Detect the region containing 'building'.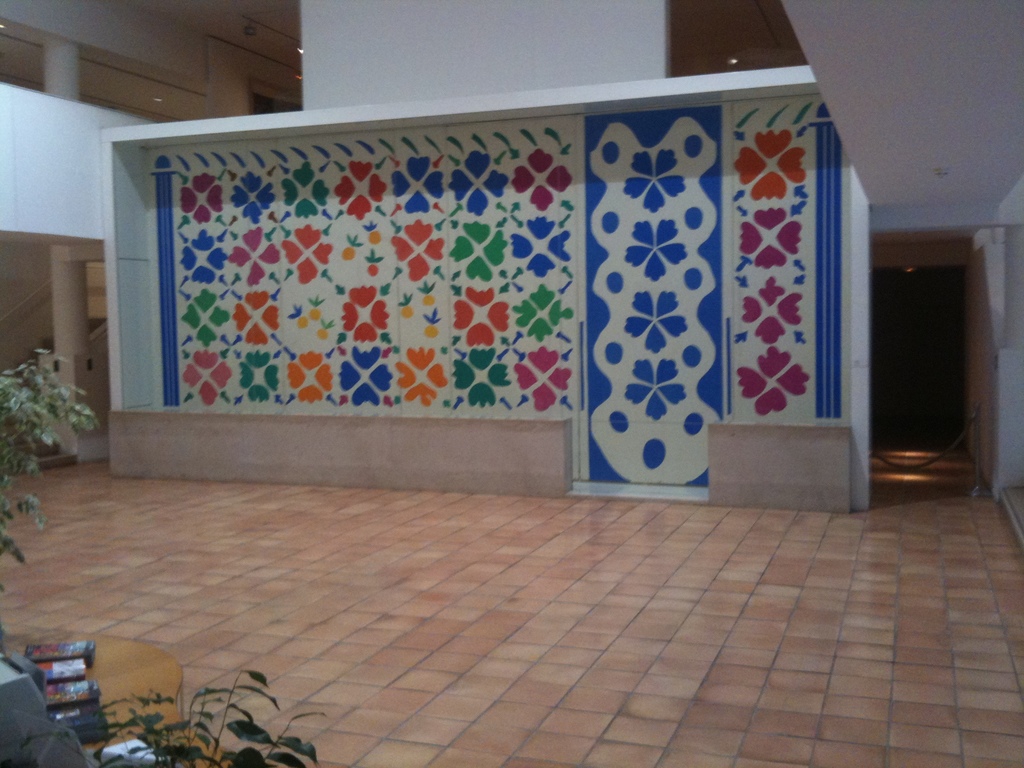
[left=0, top=0, right=1023, bottom=767].
